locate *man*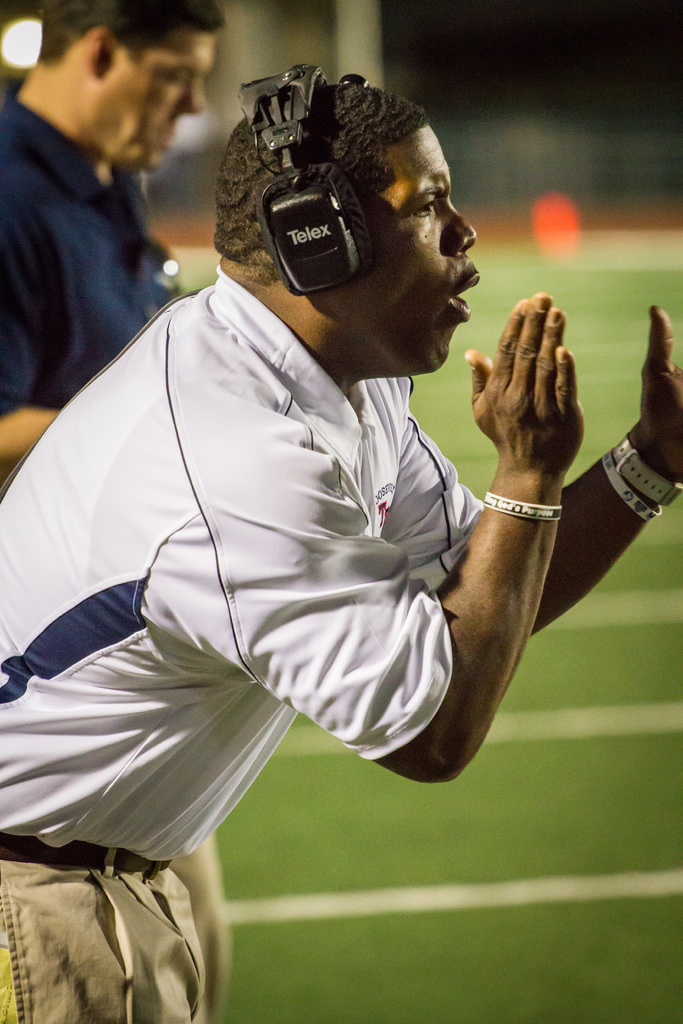
l=0, t=64, r=682, b=1023
